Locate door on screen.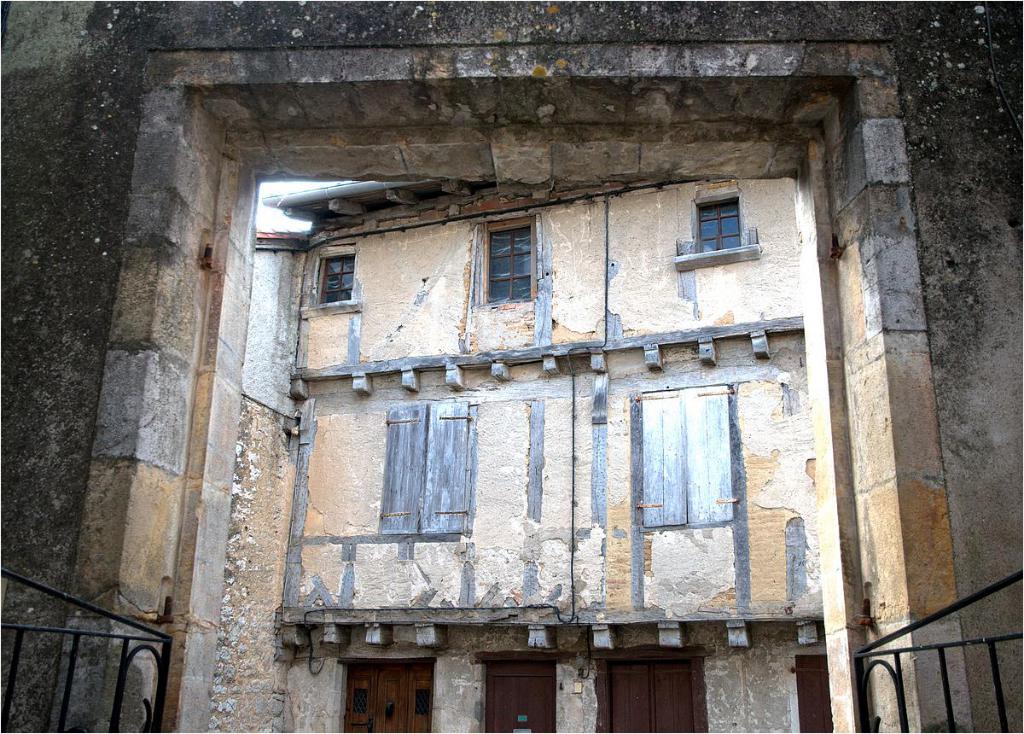
On screen at 346:663:433:733.
